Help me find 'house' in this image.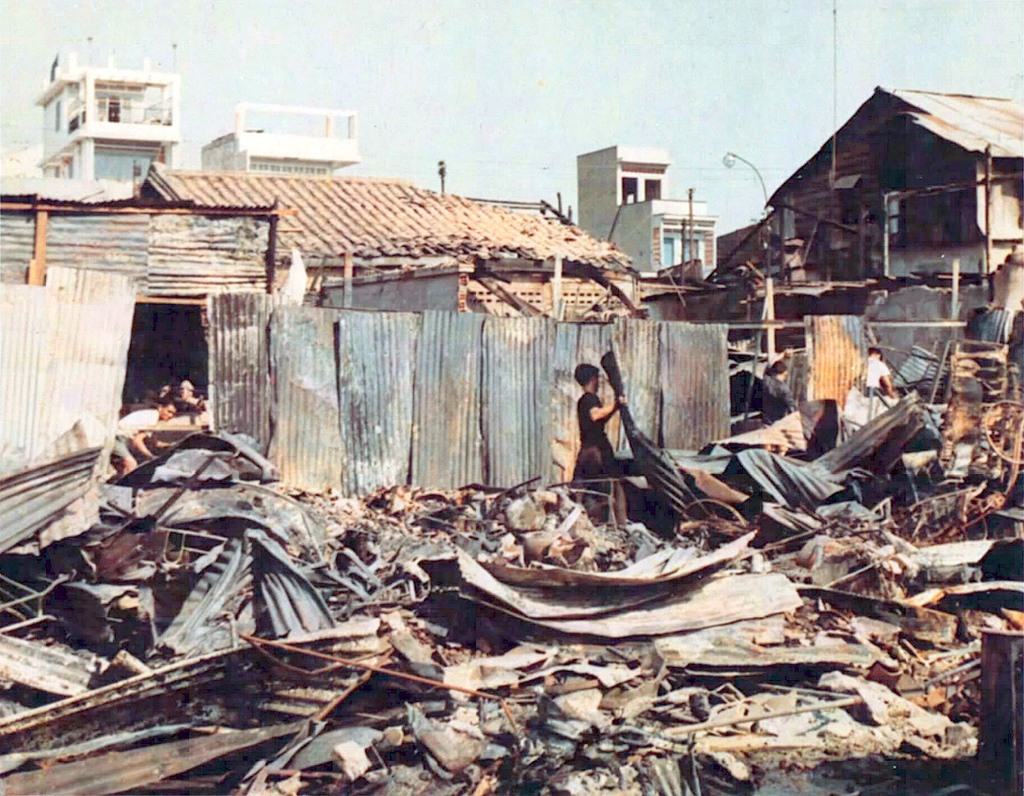
Found it: BBox(194, 93, 364, 178).
